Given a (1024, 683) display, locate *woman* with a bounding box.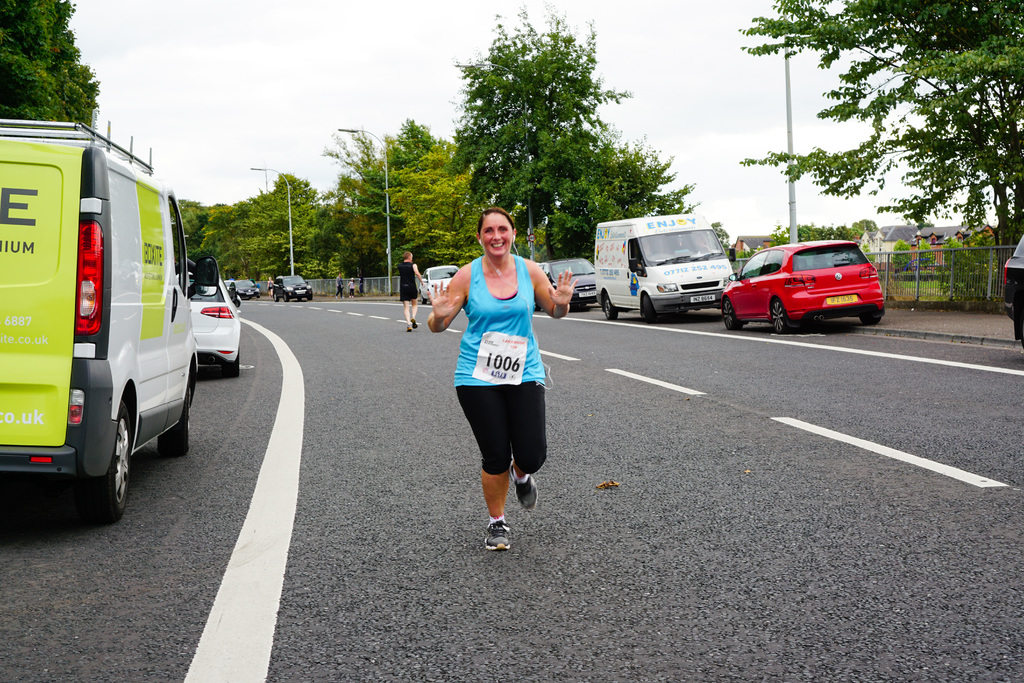
Located: {"x1": 265, "y1": 274, "x2": 274, "y2": 299}.
